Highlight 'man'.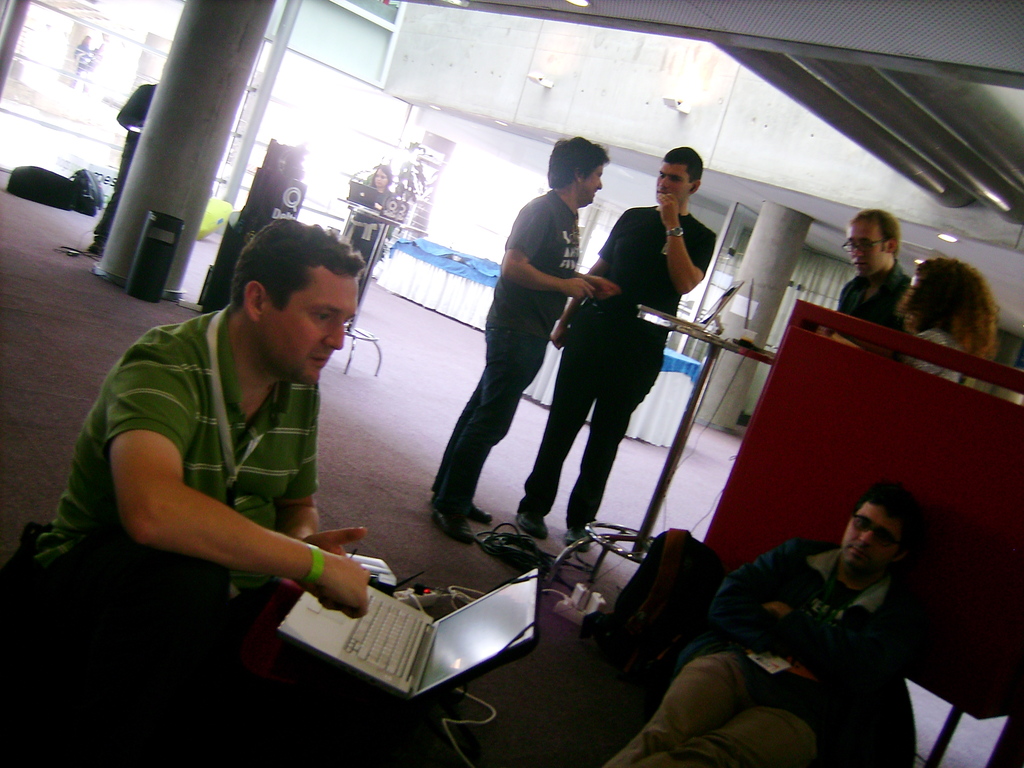
Highlighted region: [x1=839, y1=213, x2=920, y2=333].
